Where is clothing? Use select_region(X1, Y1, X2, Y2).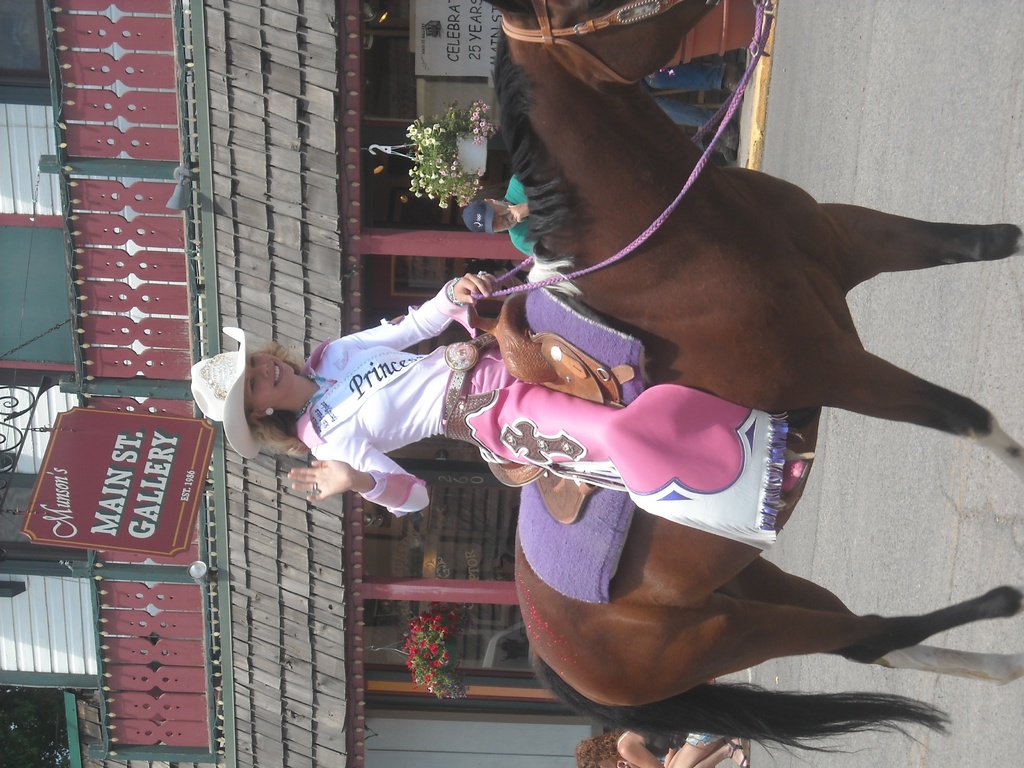
select_region(187, 276, 783, 550).
